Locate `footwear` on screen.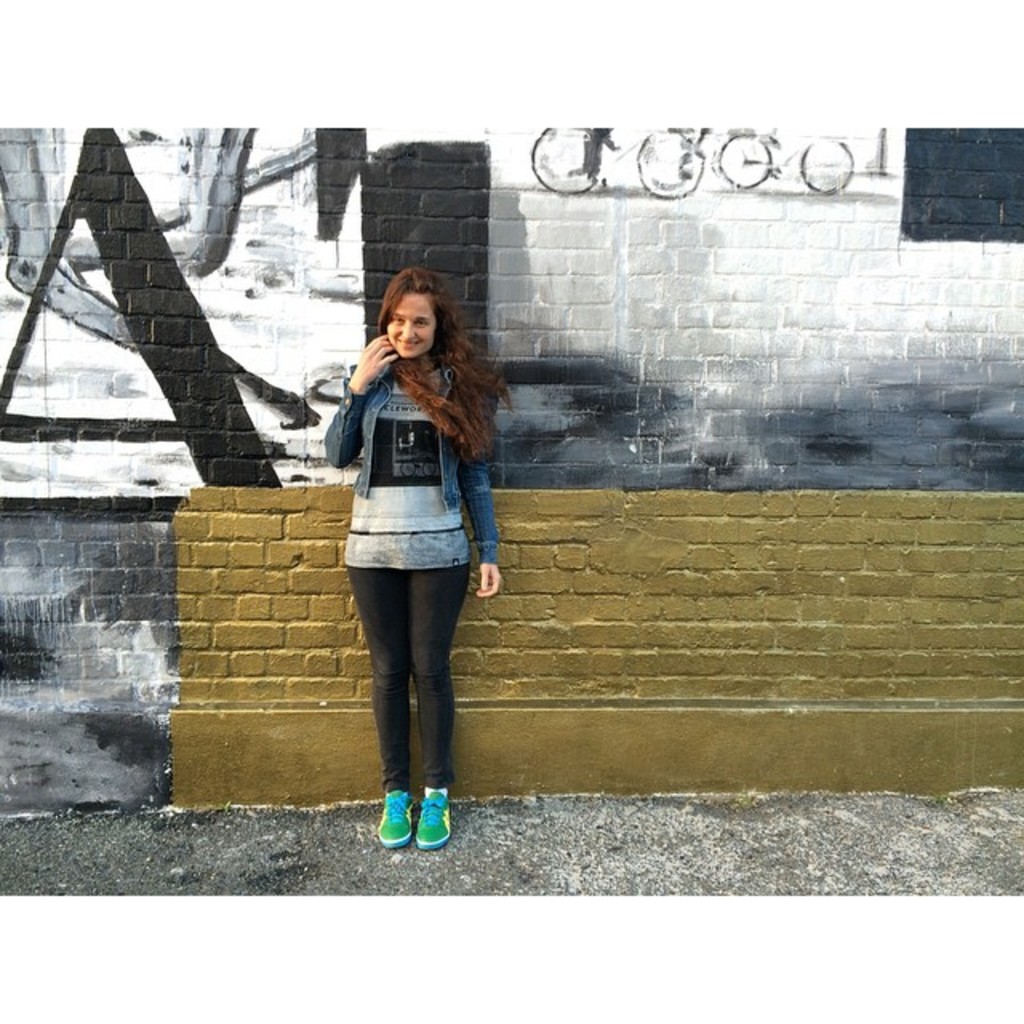
On screen at select_region(363, 766, 462, 856).
